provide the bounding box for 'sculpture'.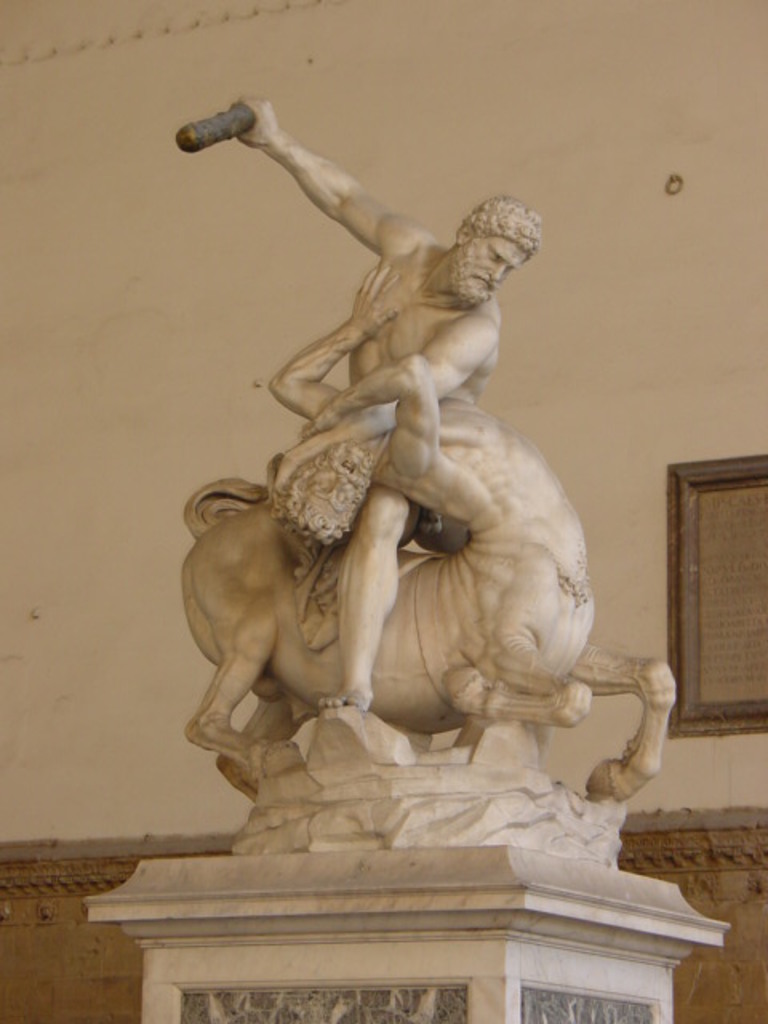
(130, 69, 674, 995).
